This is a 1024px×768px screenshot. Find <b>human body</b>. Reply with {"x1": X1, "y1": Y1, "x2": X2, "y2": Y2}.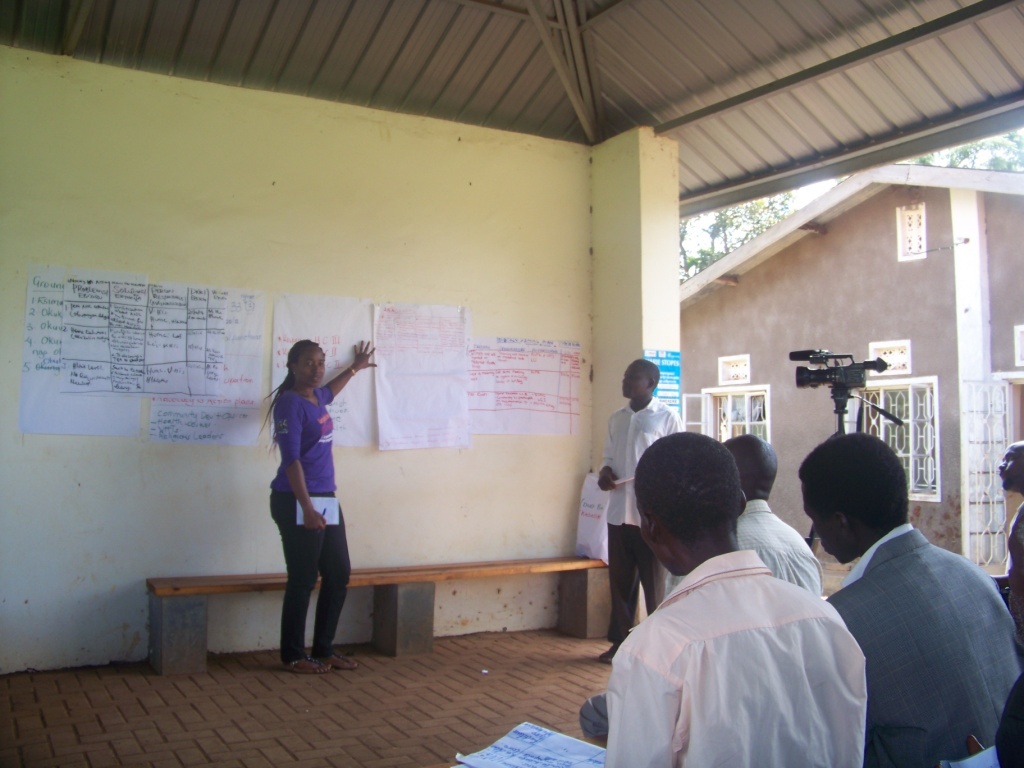
{"x1": 669, "y1": 502, "x2": 823, "y2": 598}.
